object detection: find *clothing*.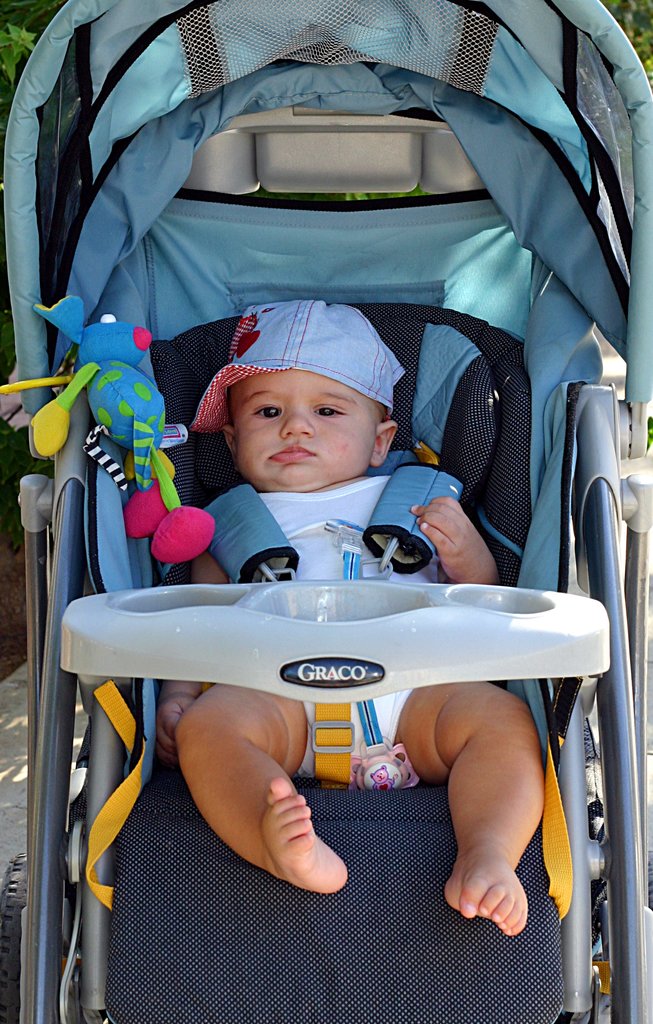
250:464:463:807.
